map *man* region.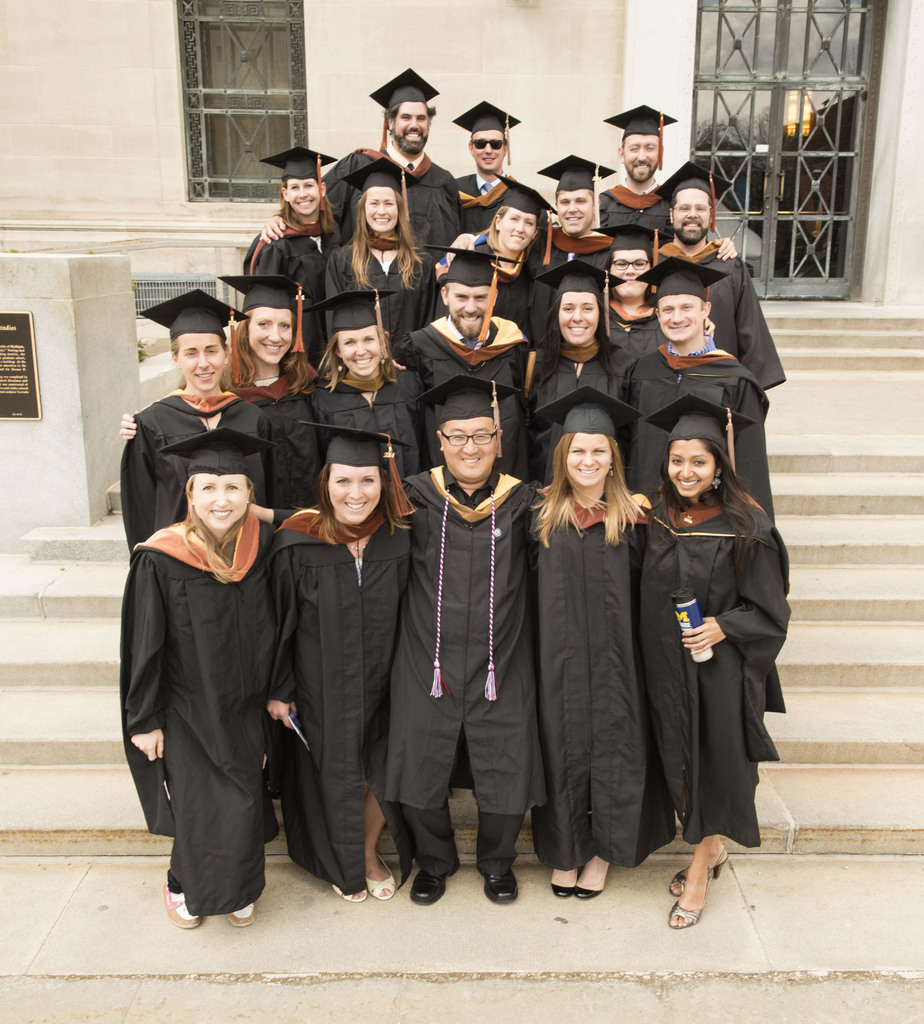
Mapped to [x1=651, y1=159, x2=787, y2=390].
